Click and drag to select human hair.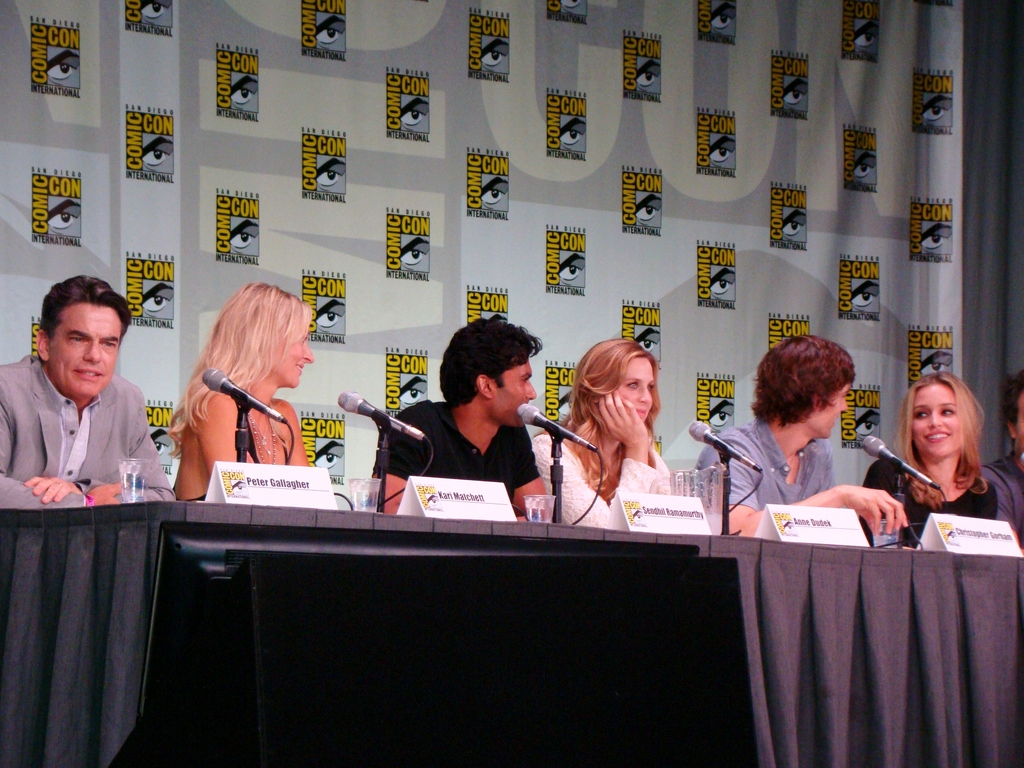
Selection: box(171, 282, 312, 458).
